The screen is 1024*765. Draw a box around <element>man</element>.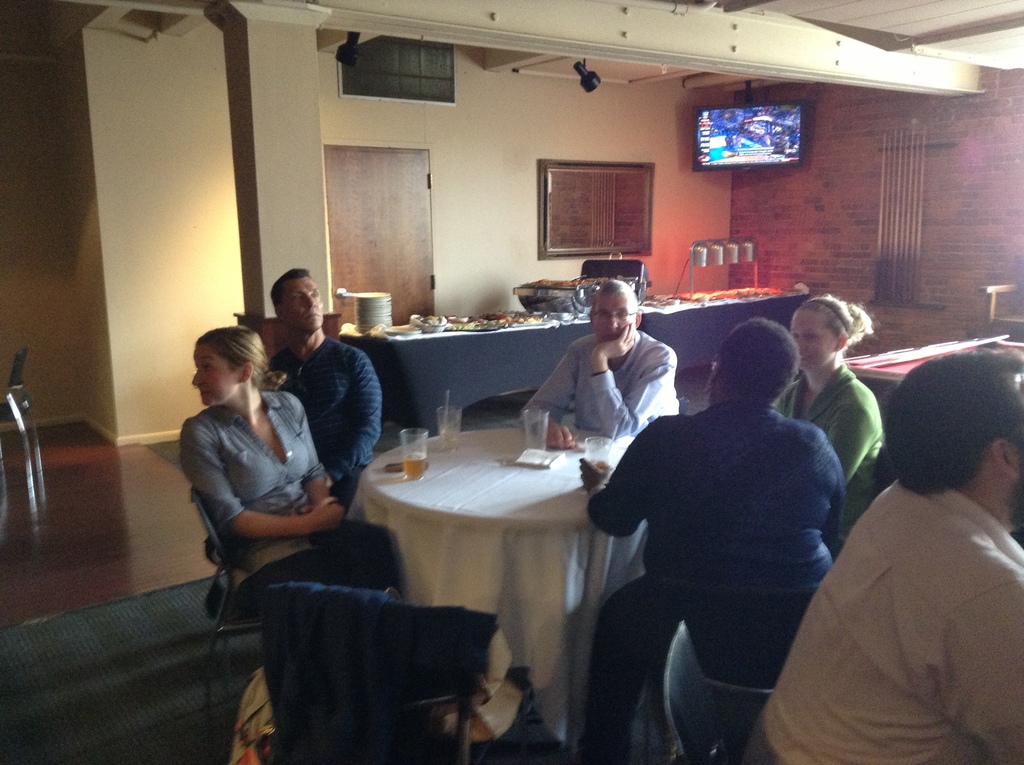
select_region(524, 285, 672, 433).
